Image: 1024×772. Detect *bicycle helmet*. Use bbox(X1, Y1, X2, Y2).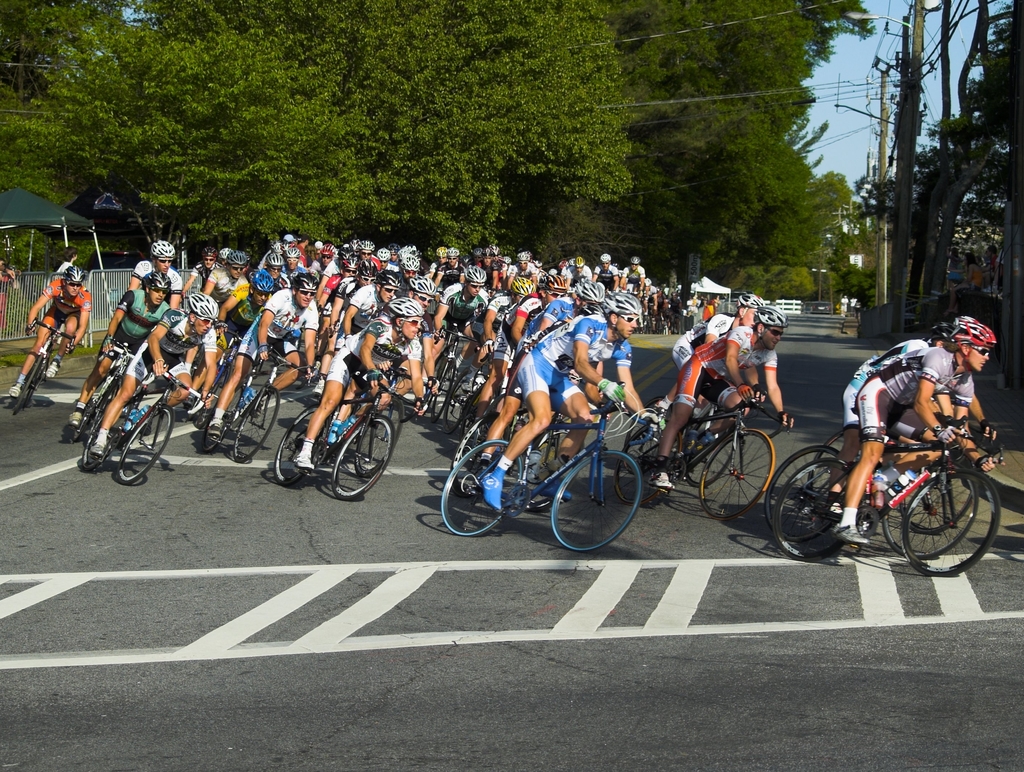
bbox(600, 293, 643, 320).
